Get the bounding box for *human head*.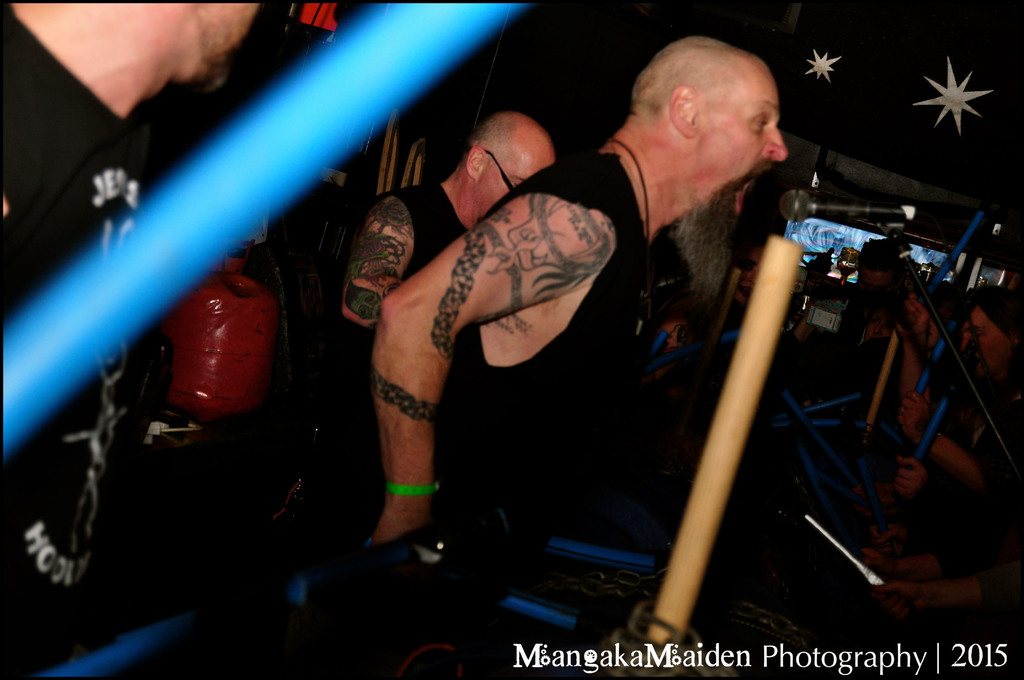
box=[901, 286, 941, 350].
